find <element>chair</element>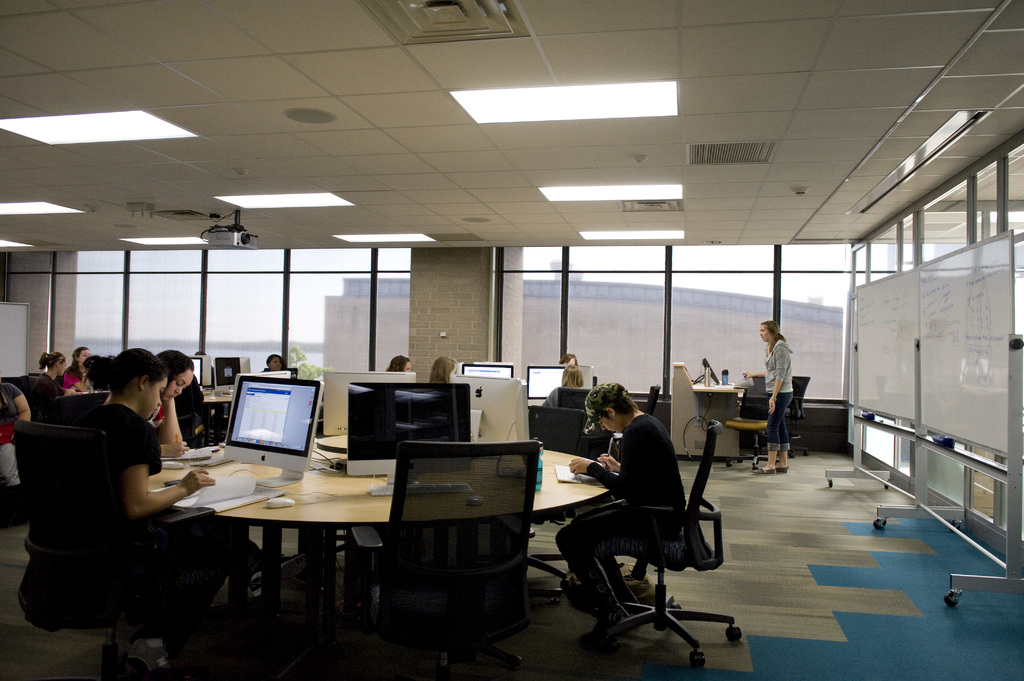
{"left": 340, "top": 431, "right": 541, "bottom": 680}
